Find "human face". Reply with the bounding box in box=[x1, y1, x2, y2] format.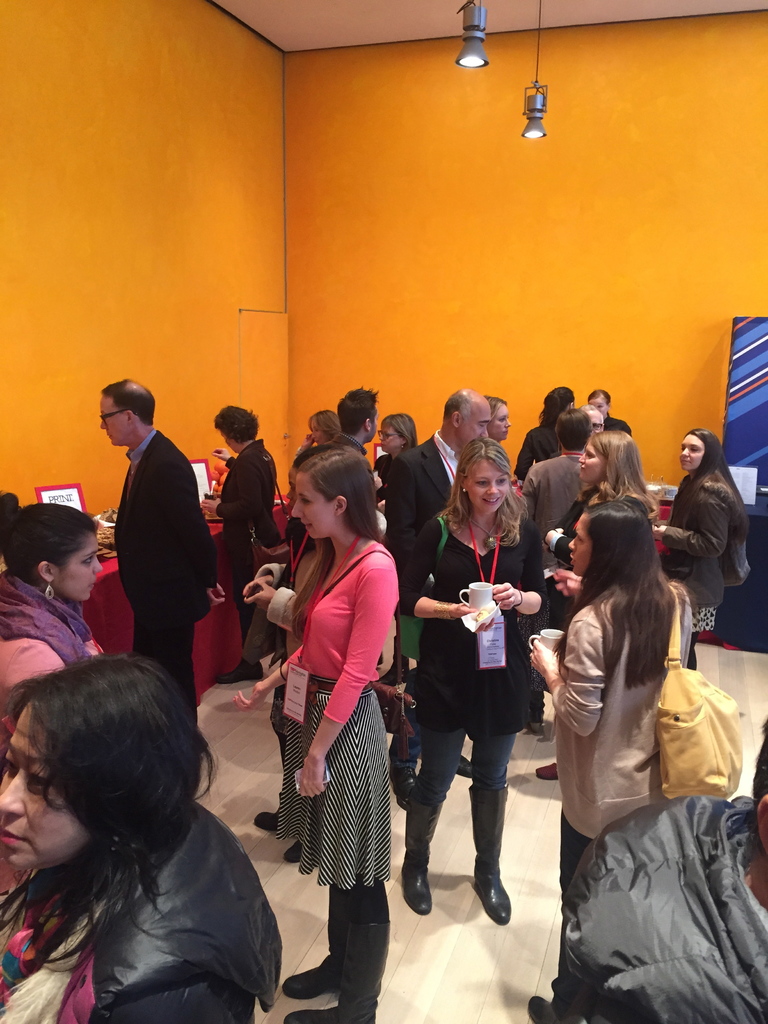
box=[460, 399, 495, 445].
